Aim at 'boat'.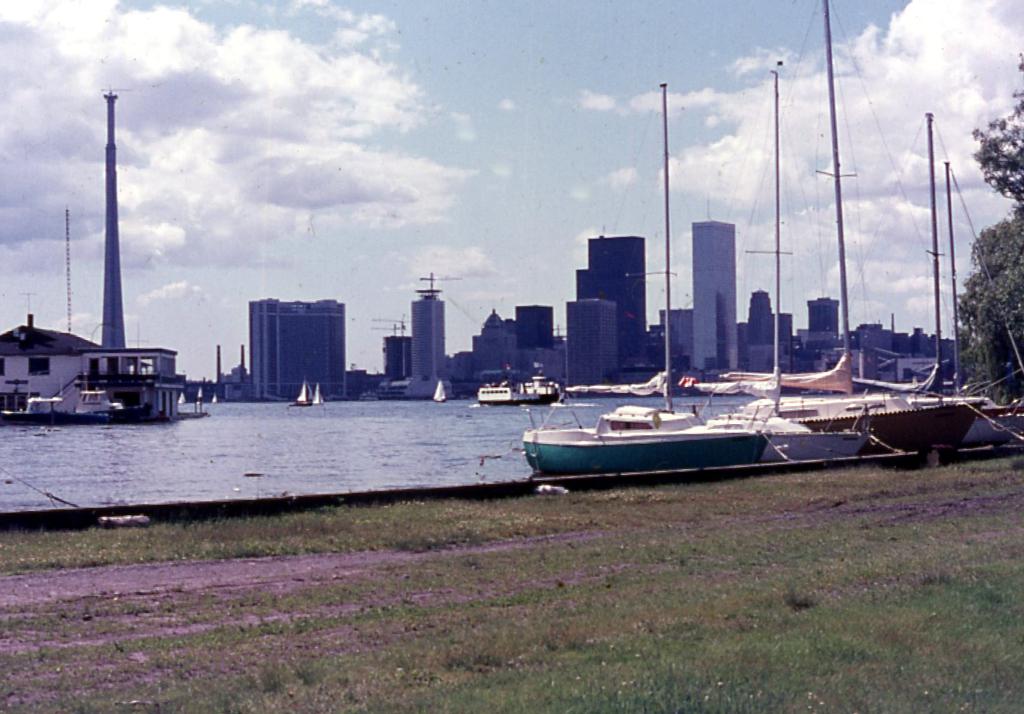
Aimed at x1=520 y1=84 x2=871 y2=475.
